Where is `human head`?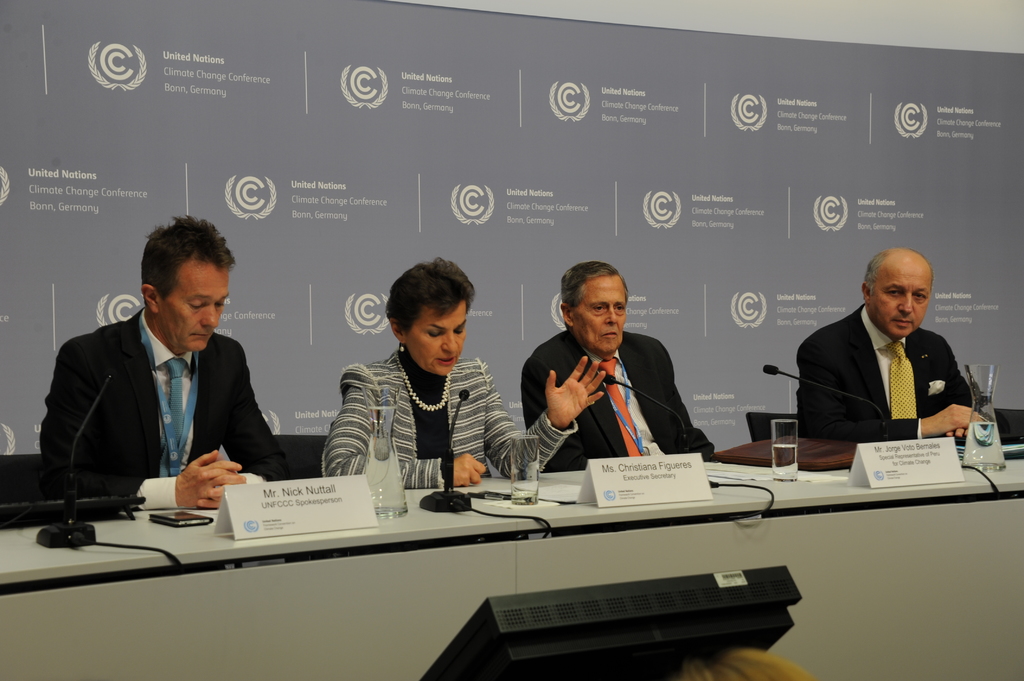
(388, 263, 467, 380).
